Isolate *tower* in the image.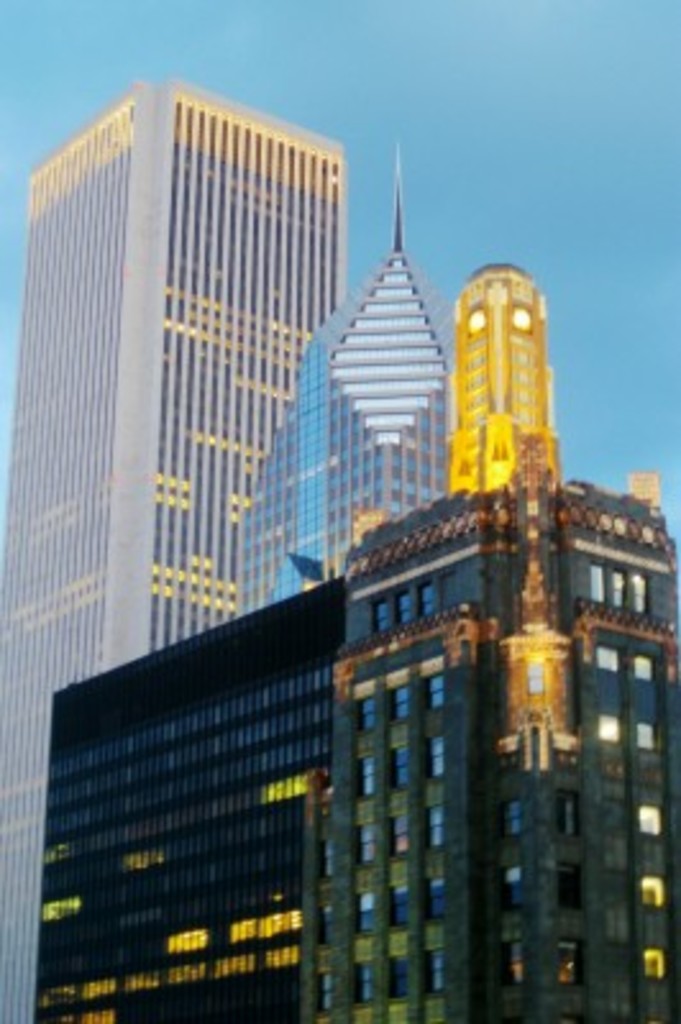
Isolated region: 0 79 351 1021.
